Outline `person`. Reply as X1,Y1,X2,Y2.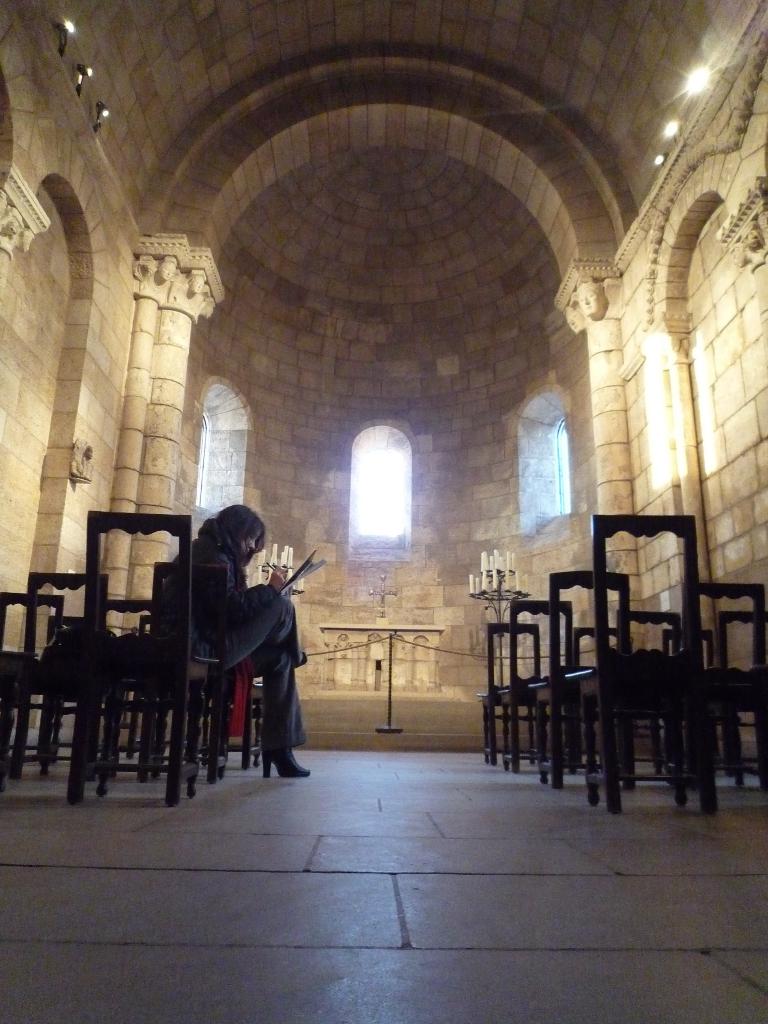
166,503,307,778.
